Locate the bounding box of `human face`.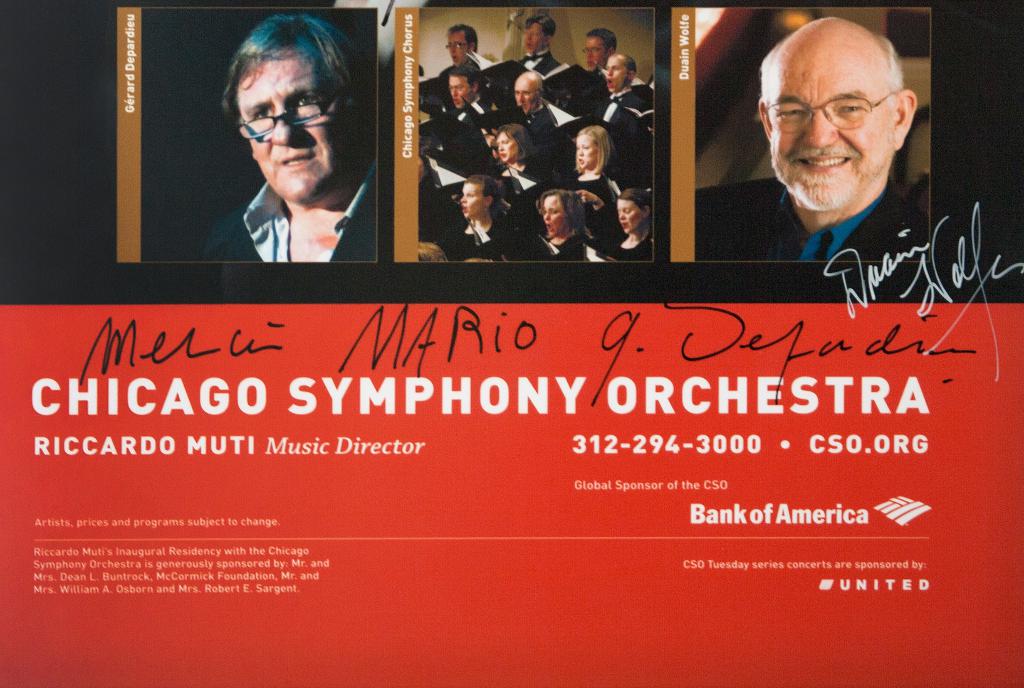
Bounding box: 233,58,356,196.
